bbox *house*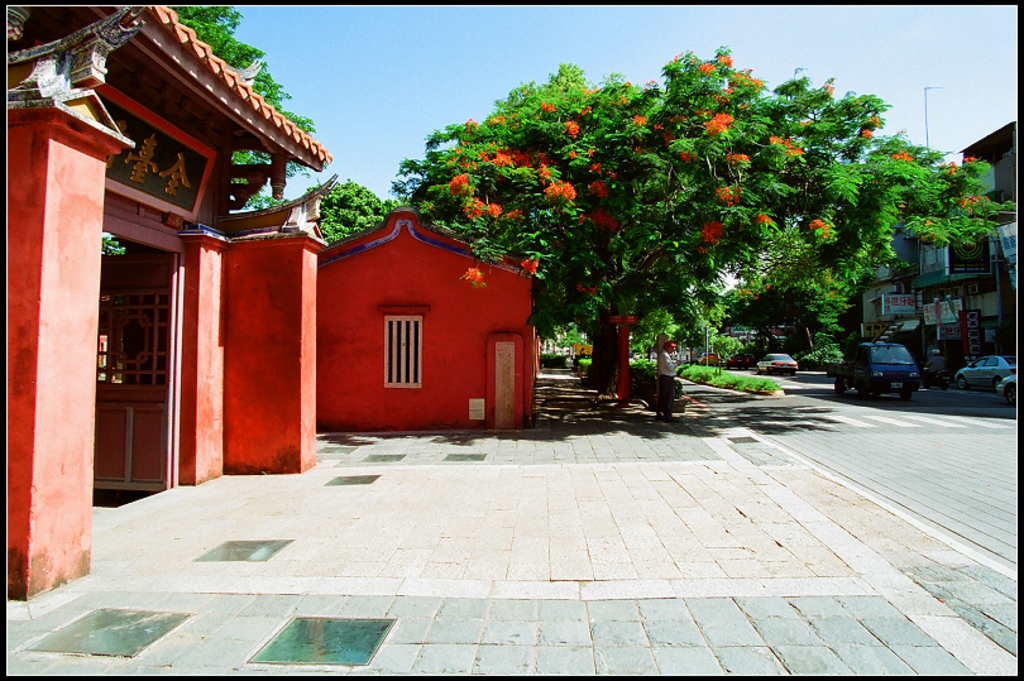
(0,0,330,625)
